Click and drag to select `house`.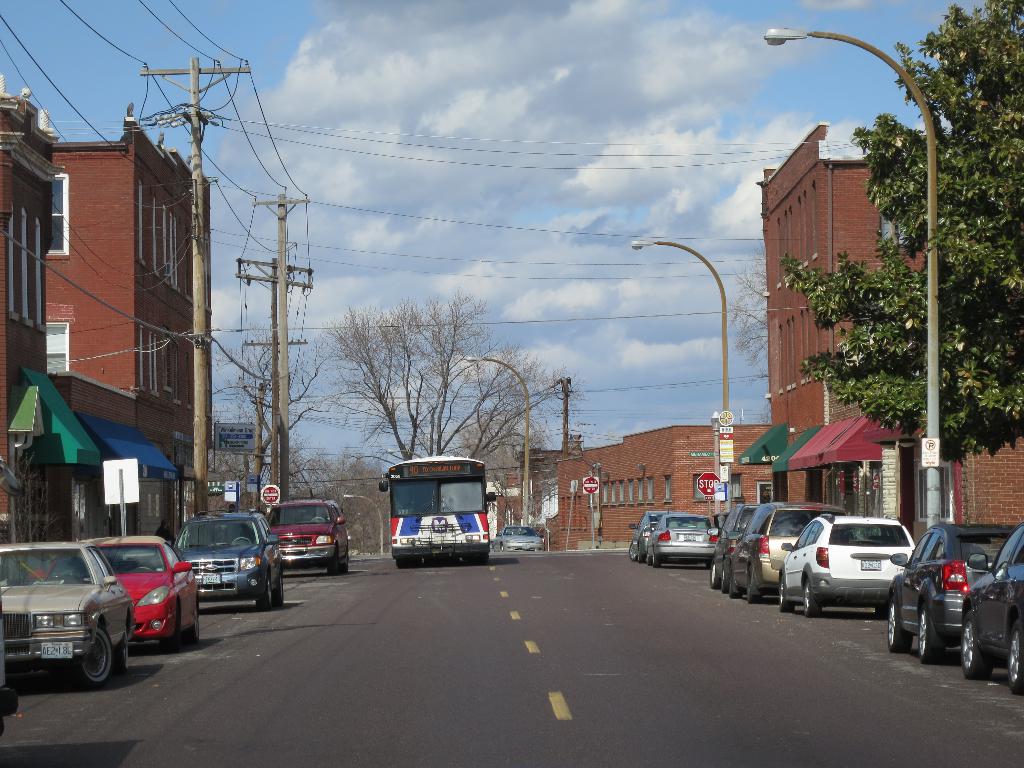
Selection: crop(490, 417, 772, 549).
